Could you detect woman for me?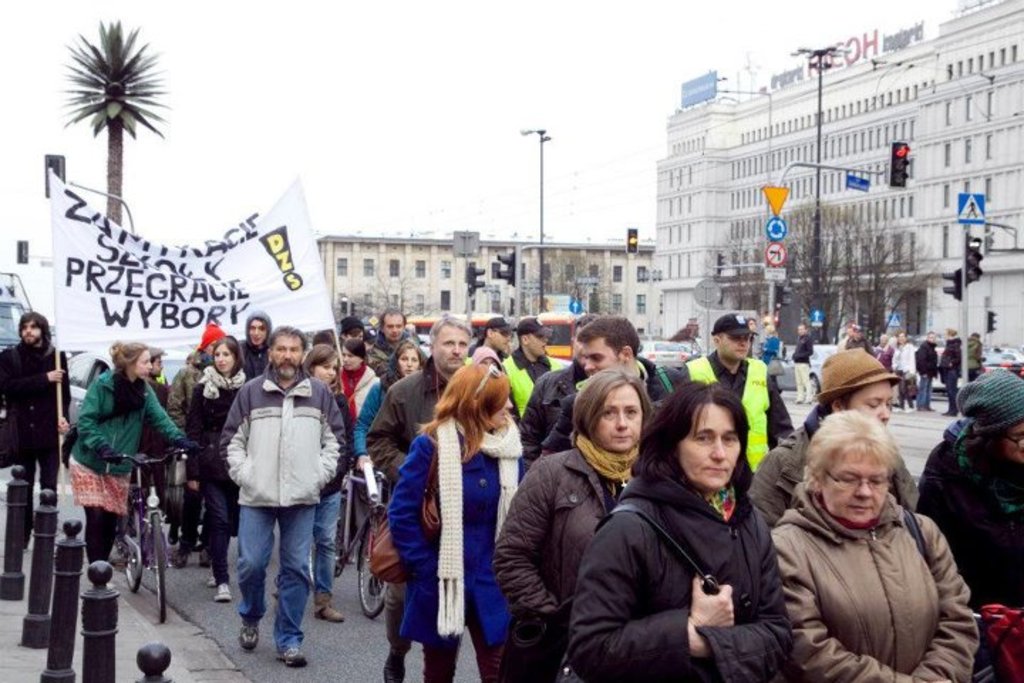
Detection result: crop(334, 333, 381, 425).
